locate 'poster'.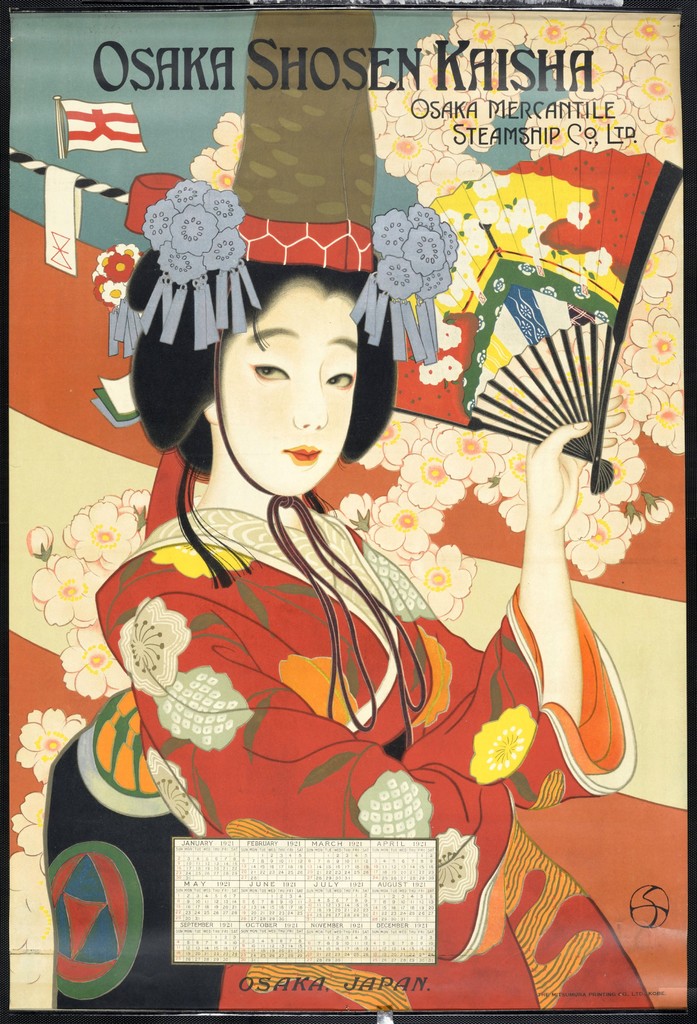
Bounding box: 3/0/696/1023.
